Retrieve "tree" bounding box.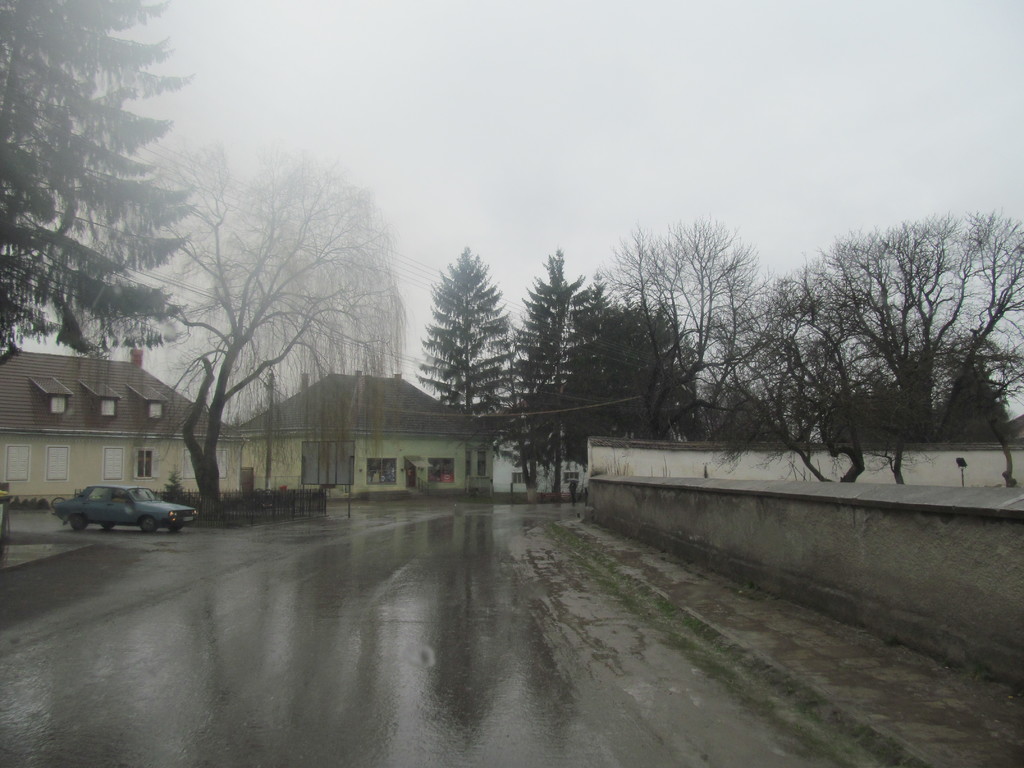
Bounding box: 556 287 705 447.
